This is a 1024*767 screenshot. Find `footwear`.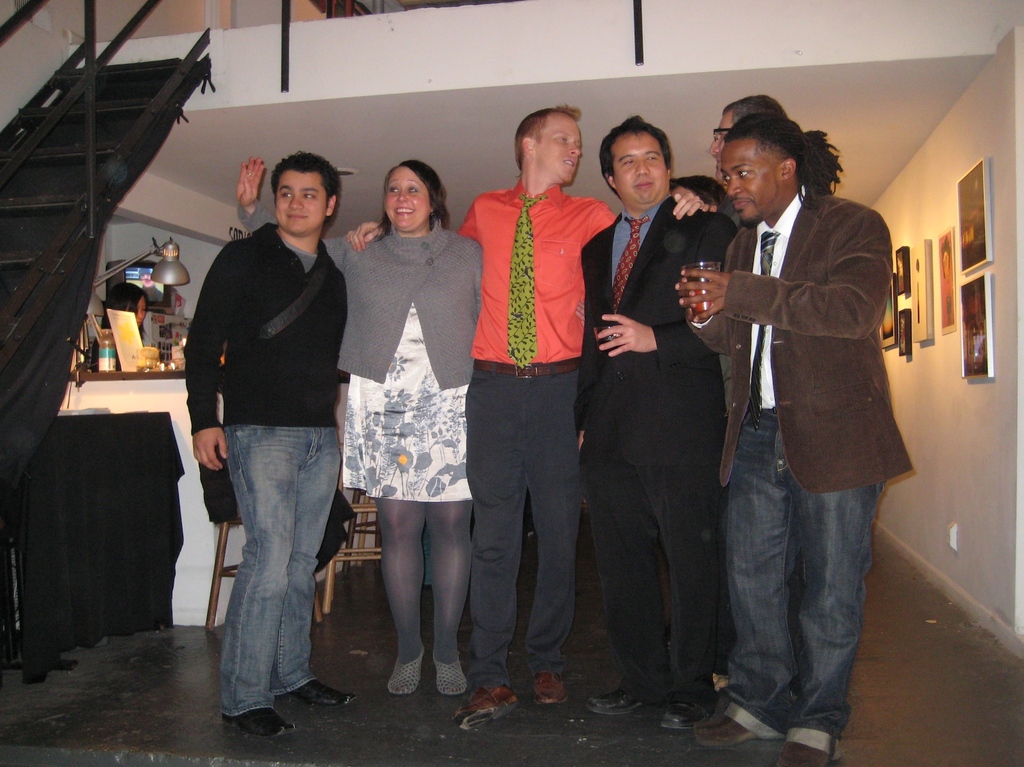
Bounding box: 774:741:838:766.
